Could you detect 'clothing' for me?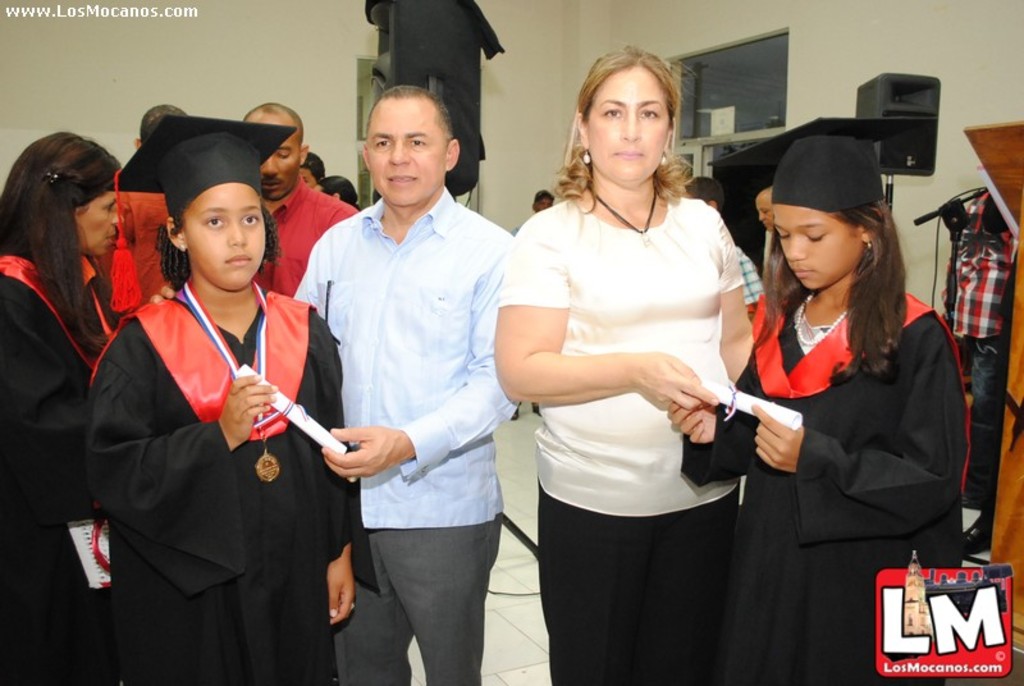
Detection result: {"x1": 257, "y1": 180, "x2": 360, "y2": 298}.
